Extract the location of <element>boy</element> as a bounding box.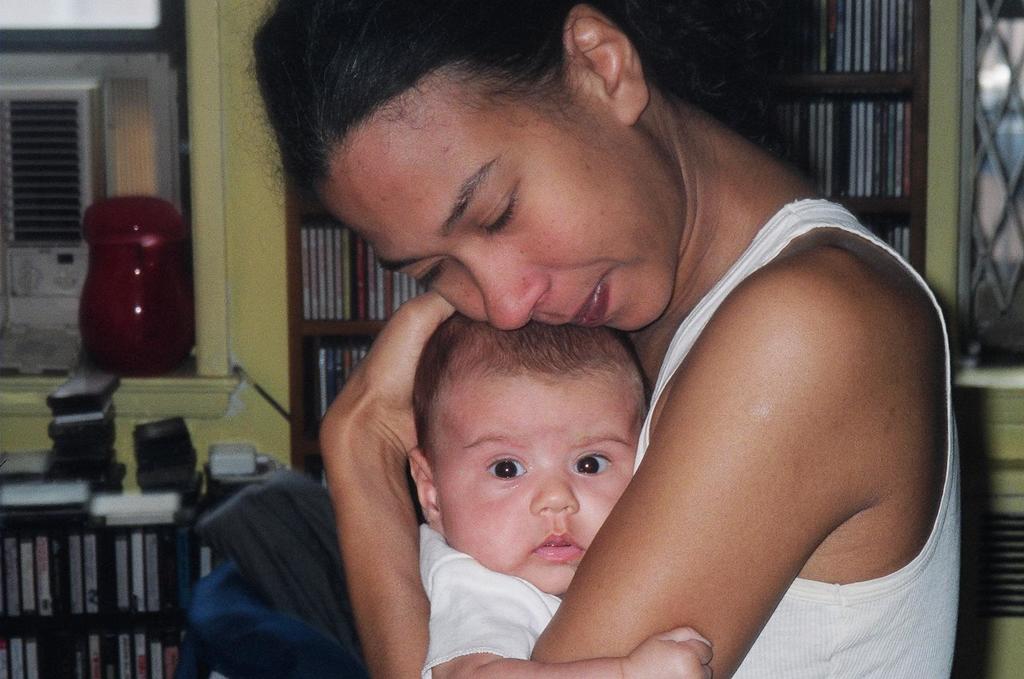
x1=386 y1=290 x2=697 y2=616.
